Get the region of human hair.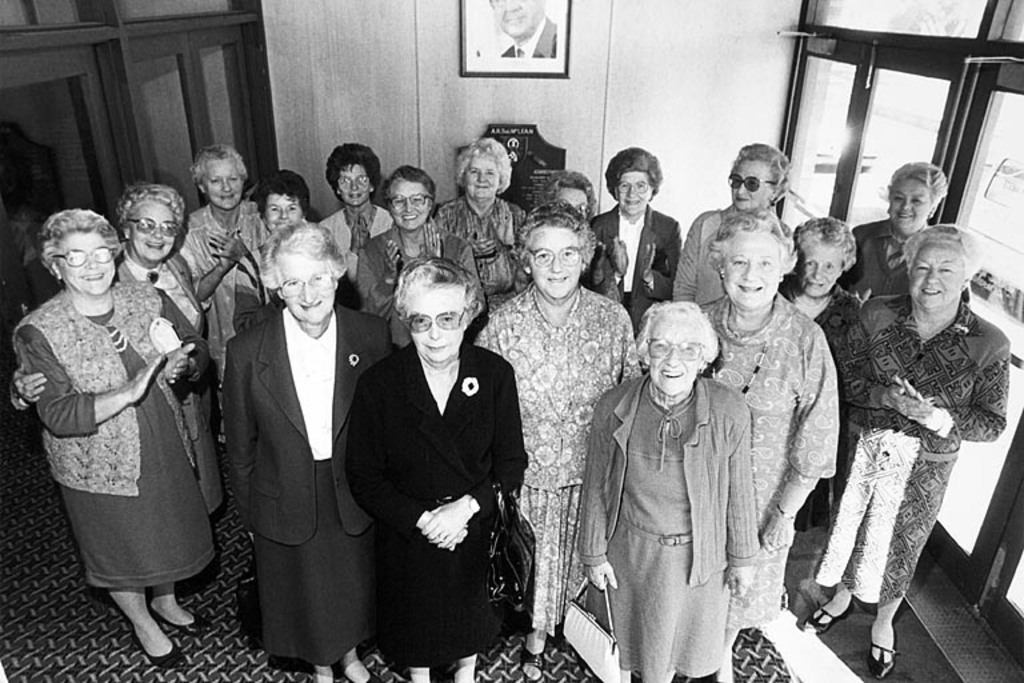
x1=607 y1=147 x2=663 y2=201.
